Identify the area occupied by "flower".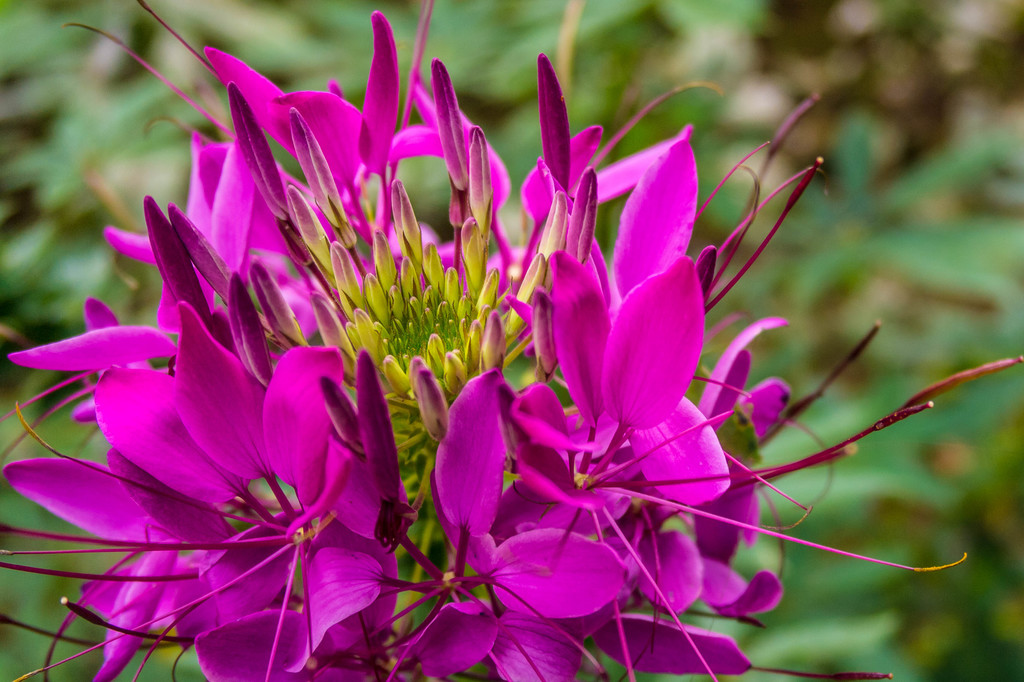
Area: (left=432, top=357, right=519, bottom=567).
